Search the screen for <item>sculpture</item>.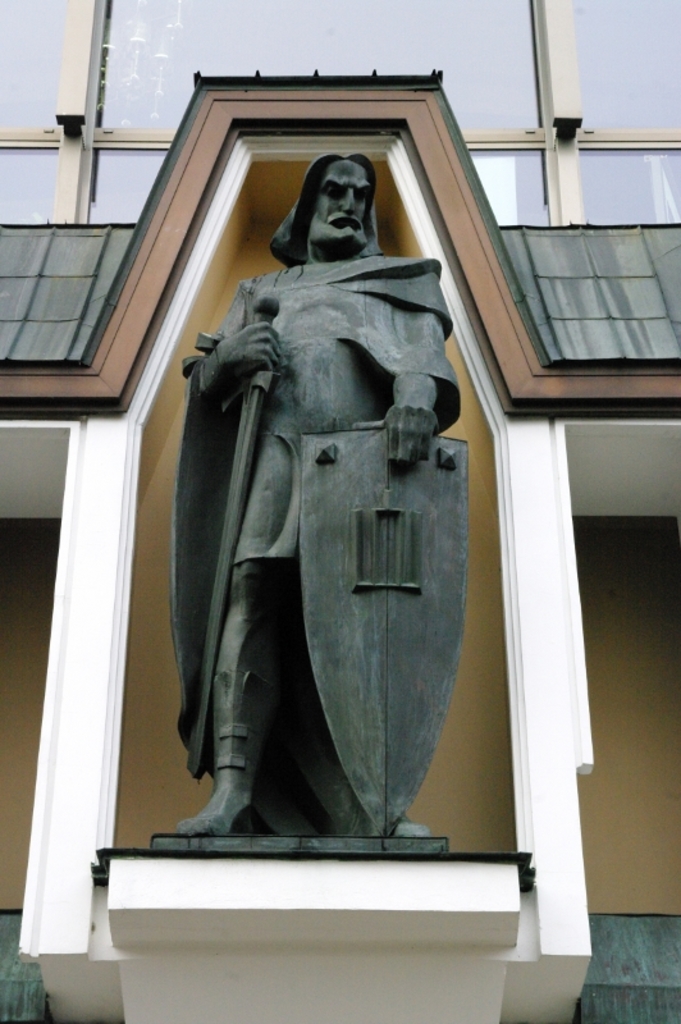
Found at l=172, t=160, r=506, b=895.
